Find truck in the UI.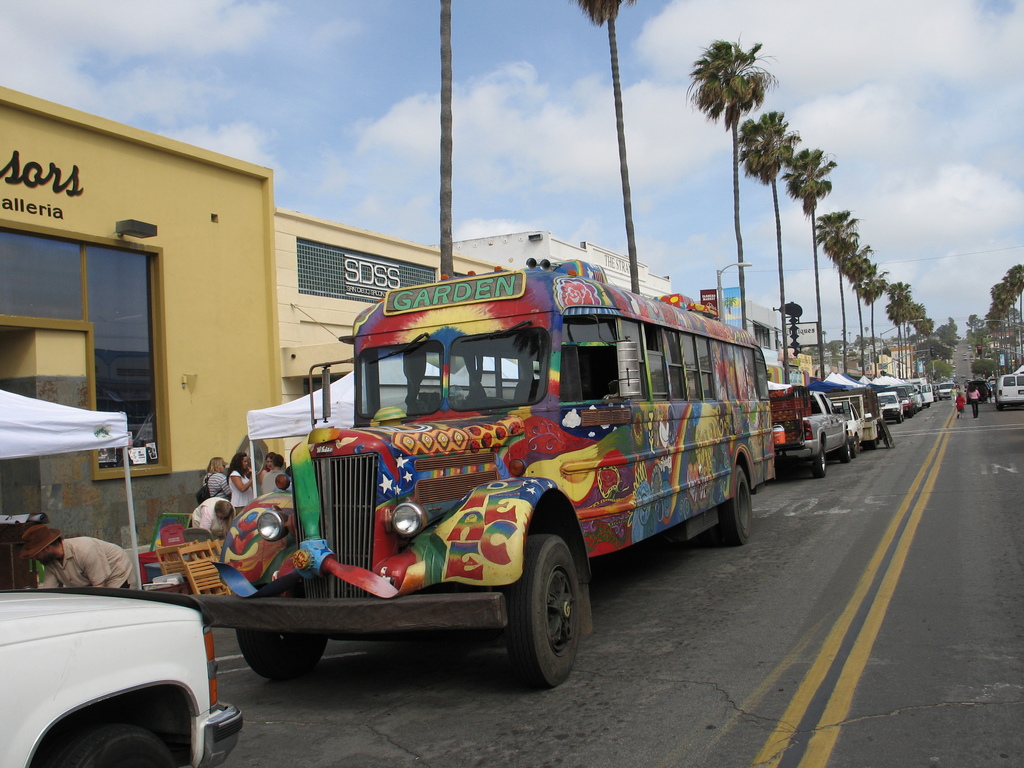
UI element at detection(771, 386, 852, 480).
